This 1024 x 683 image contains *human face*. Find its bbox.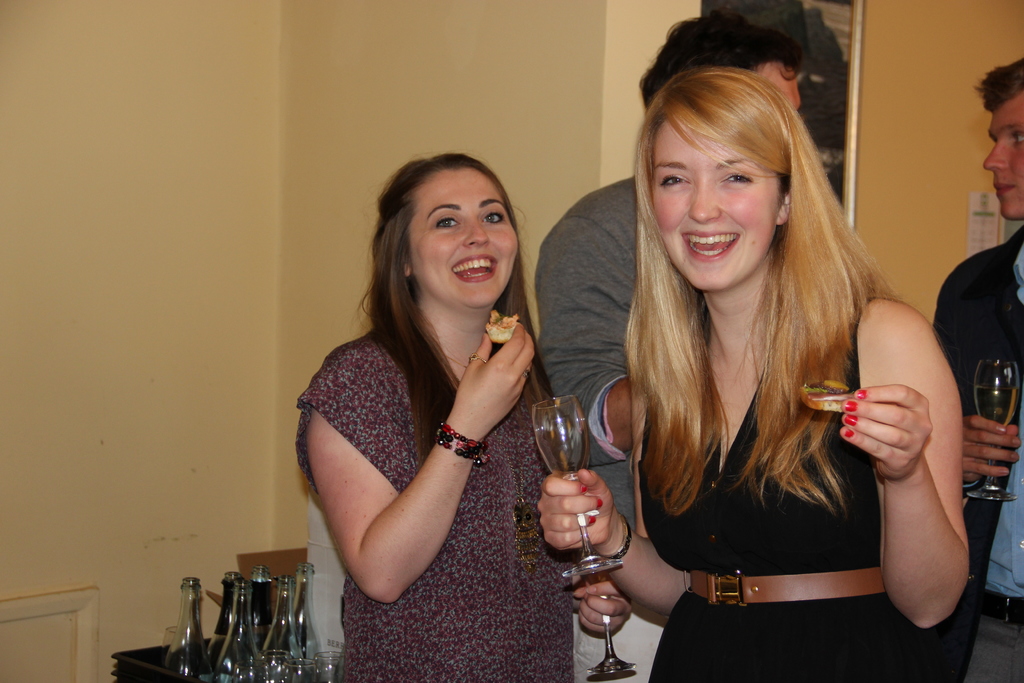
(980,98,1023,215).
